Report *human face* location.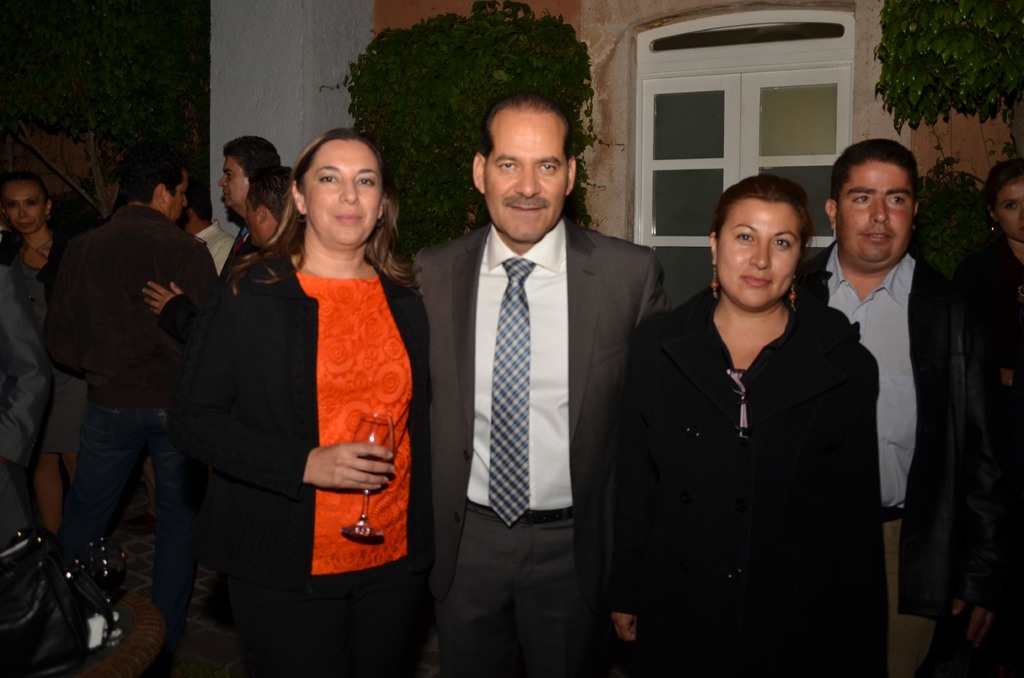
Report: <region>304, 141, 379, 247</region>.
